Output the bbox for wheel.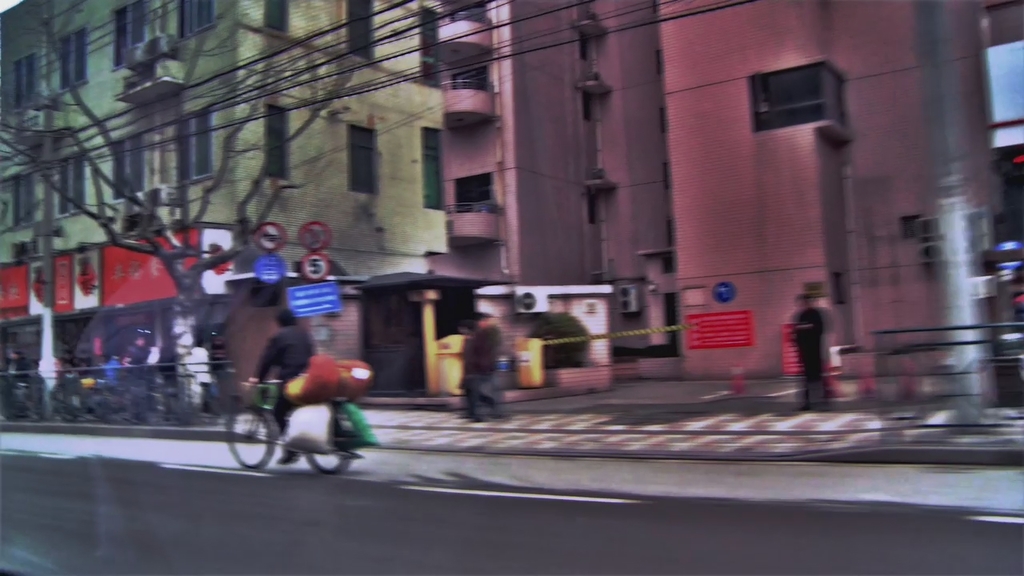
region(302, 410, 358, 471).
